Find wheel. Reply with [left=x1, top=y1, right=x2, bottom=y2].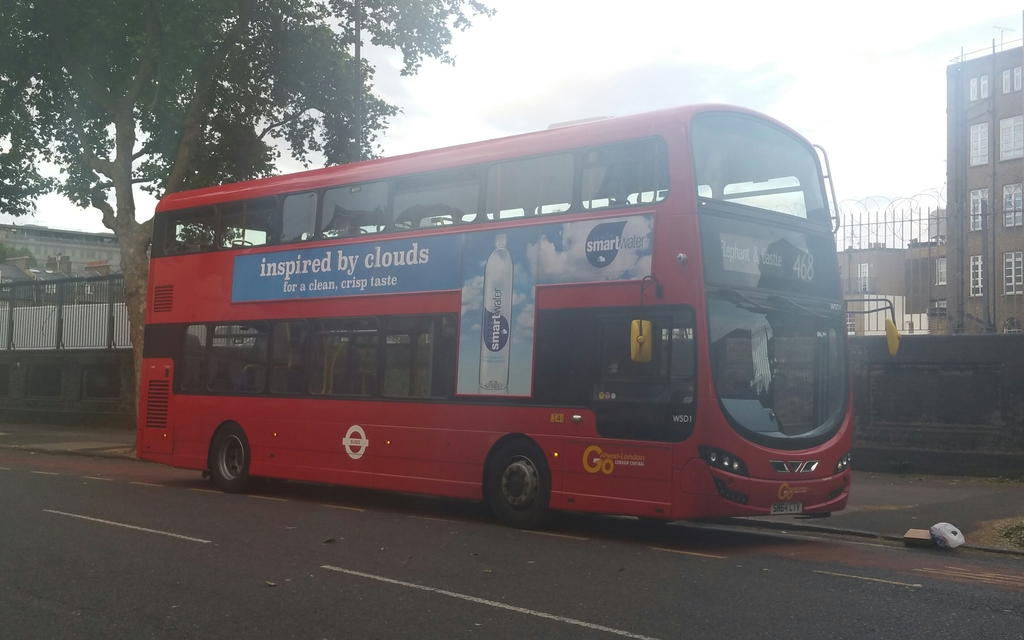
[left=210, top=427, right=248, bottom=488].
